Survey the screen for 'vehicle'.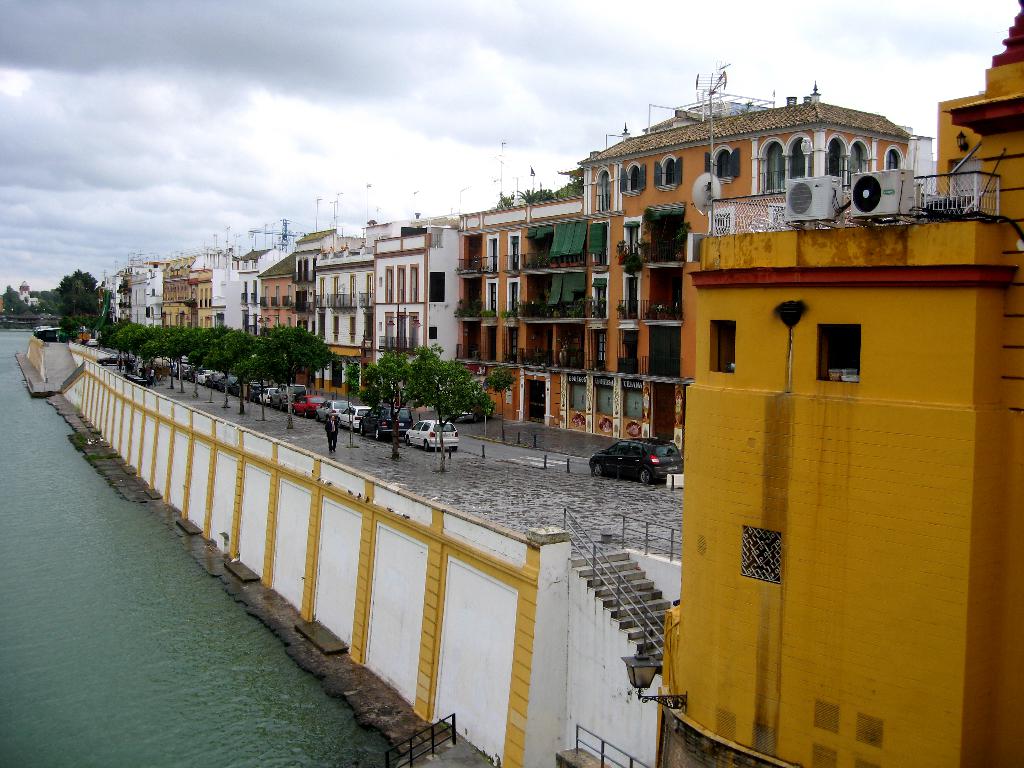
Survey found: bbox=[291, 384, 308, 396].
